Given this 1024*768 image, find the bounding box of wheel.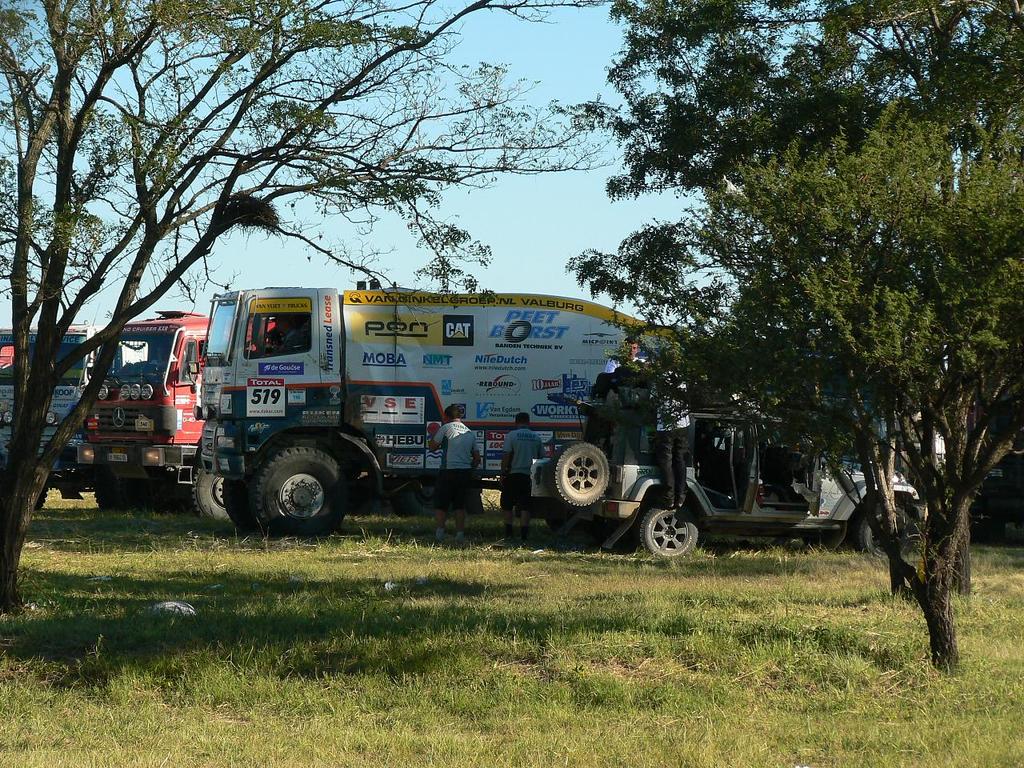
<bbox>33, 485, 47, 514</bbox>.
